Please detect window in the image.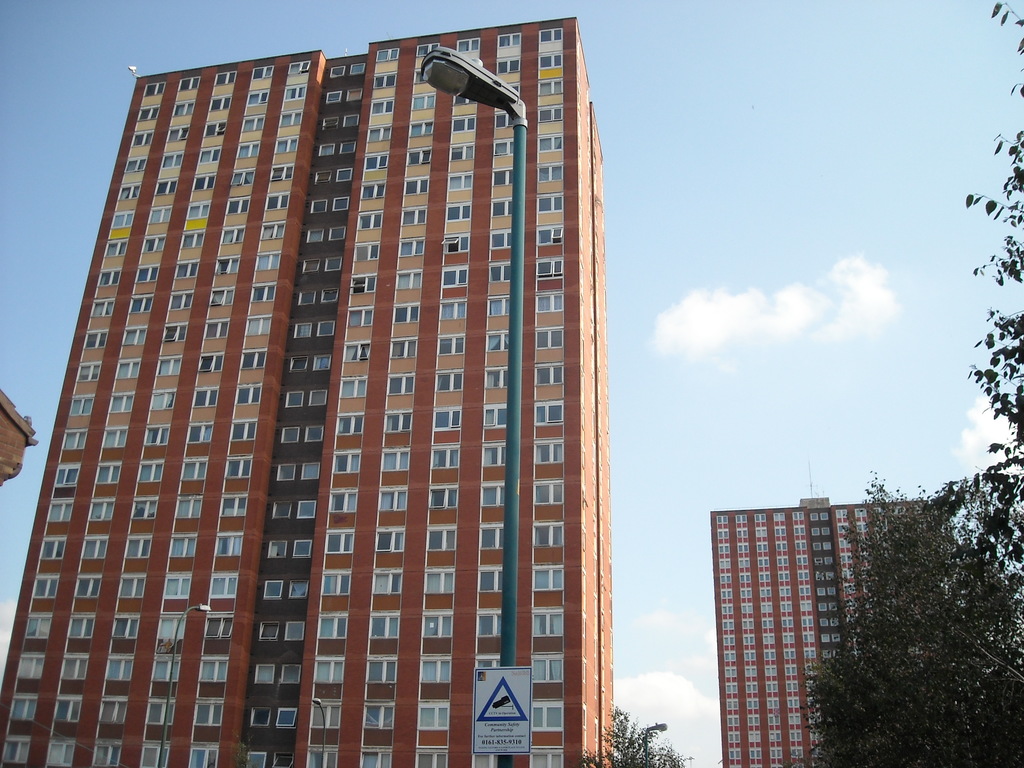
<bbox>326, 92, 342, 104</bbox>.
